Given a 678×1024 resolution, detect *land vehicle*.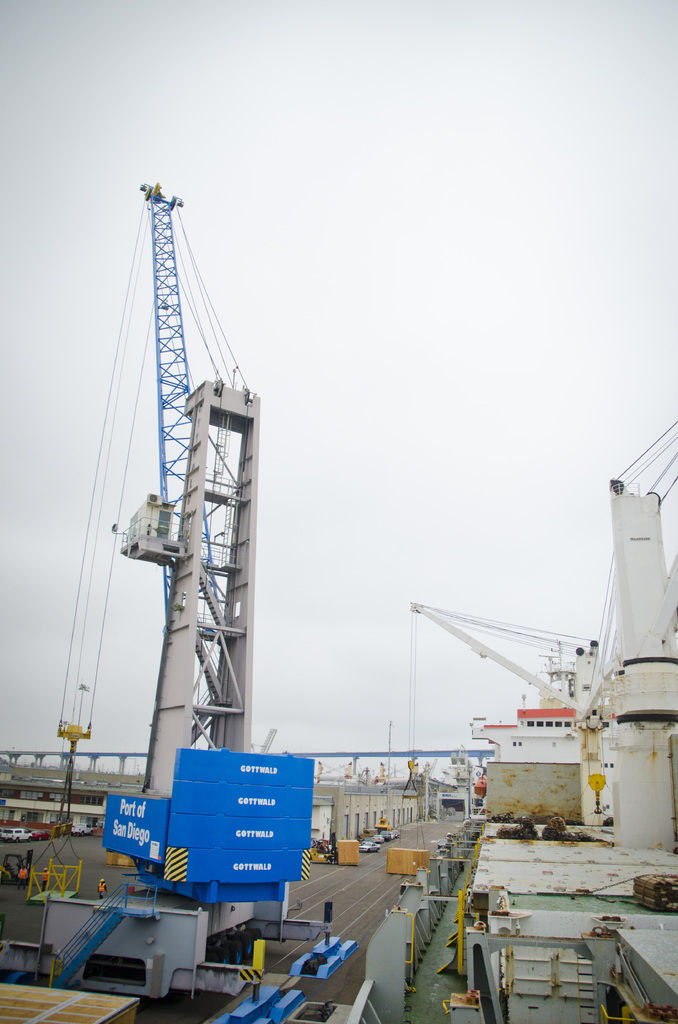
0,828,30,842.
